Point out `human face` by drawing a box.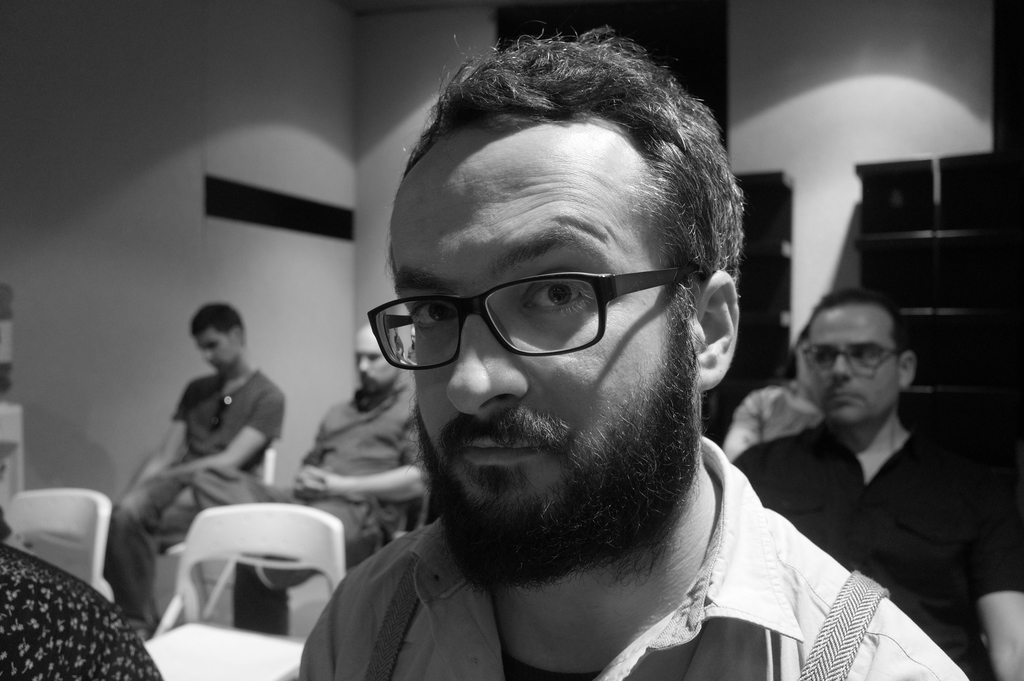
801,306,901,426.
